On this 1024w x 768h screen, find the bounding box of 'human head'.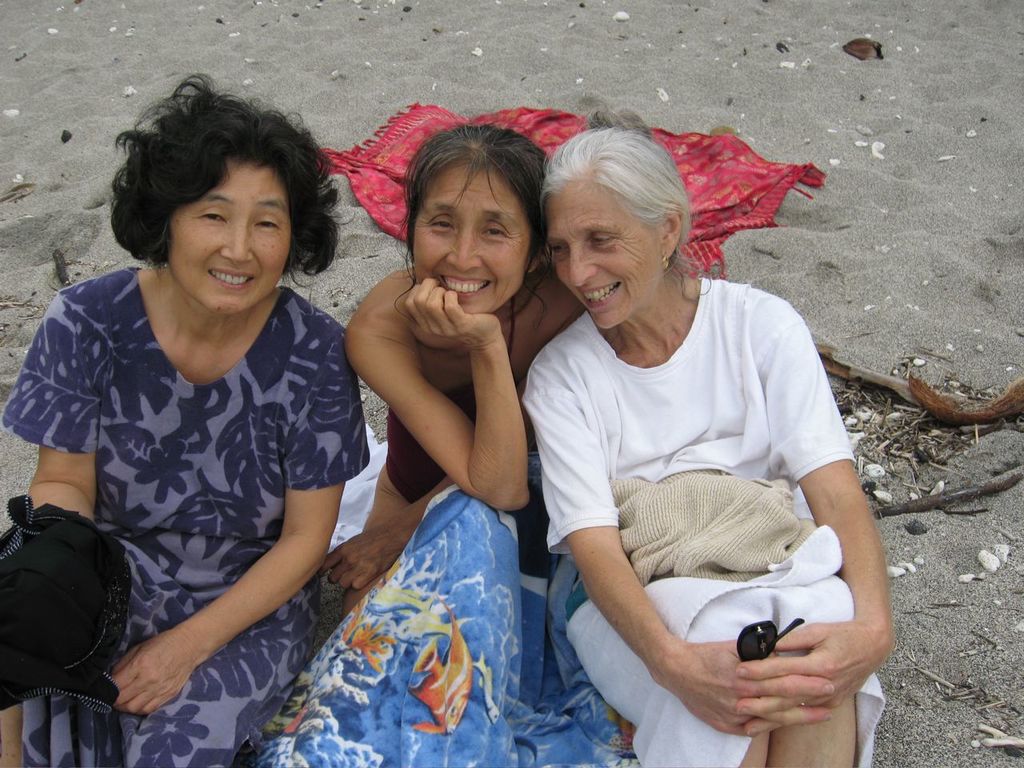
Bounding box: select_region(113, 79, 307, 298).
